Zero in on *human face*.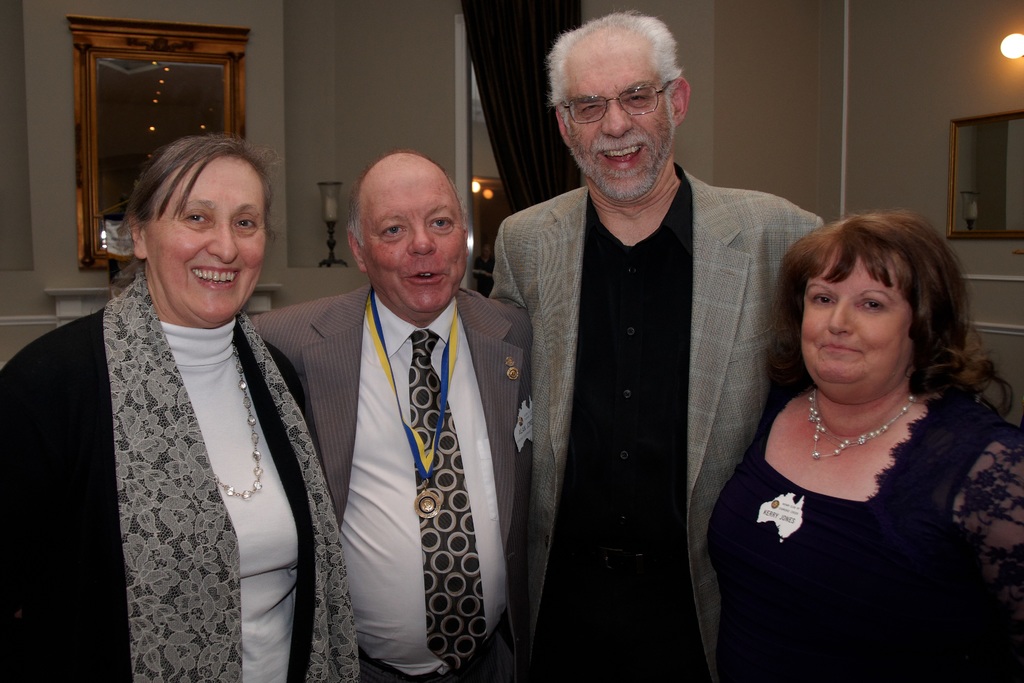
Zeroed in: detection(358, 161, 466, 311).
